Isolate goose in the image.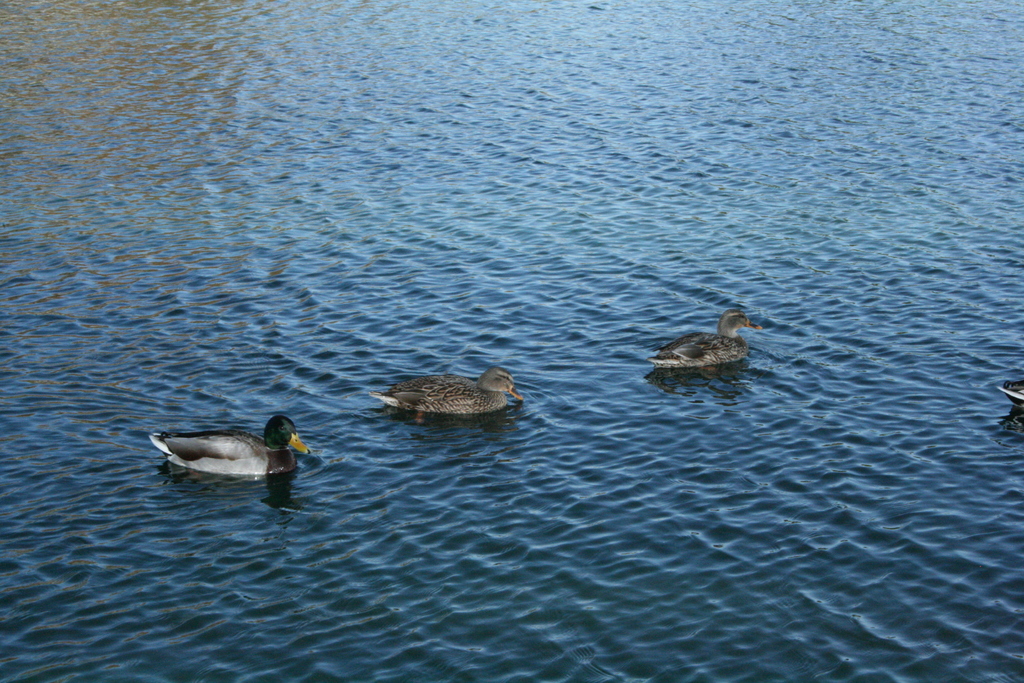
Isolated region: bbox=(374, 365, 520, 418).
